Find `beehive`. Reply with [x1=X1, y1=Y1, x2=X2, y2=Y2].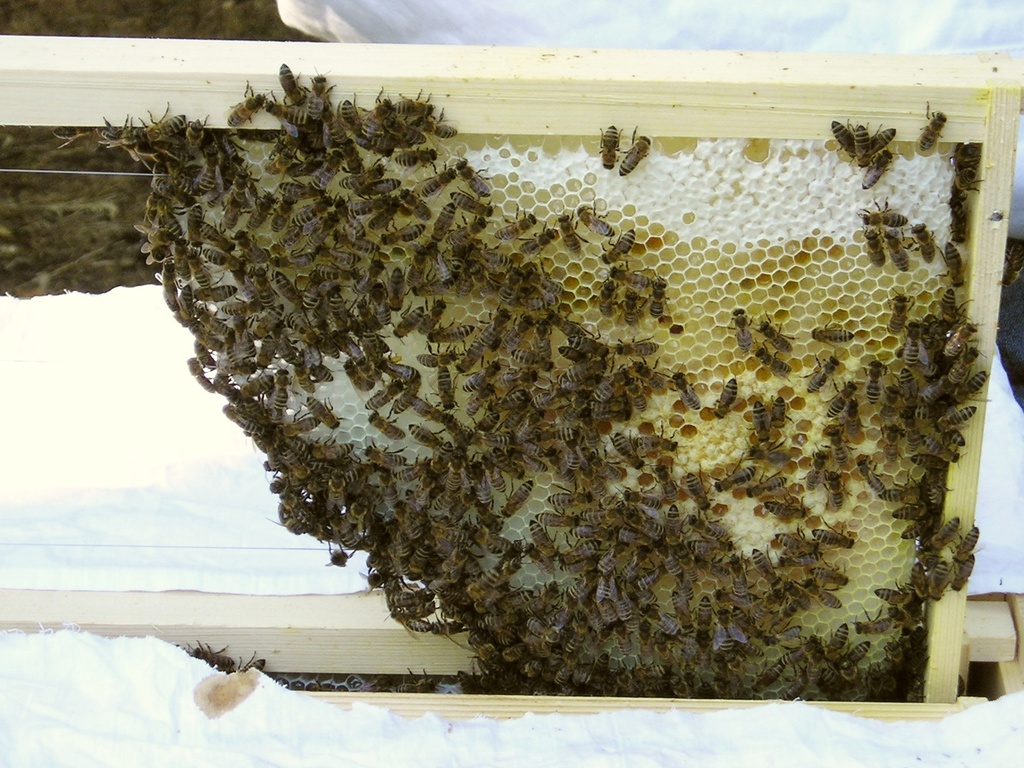
[x1=0, y1=36, x2=1023, y2=767].
